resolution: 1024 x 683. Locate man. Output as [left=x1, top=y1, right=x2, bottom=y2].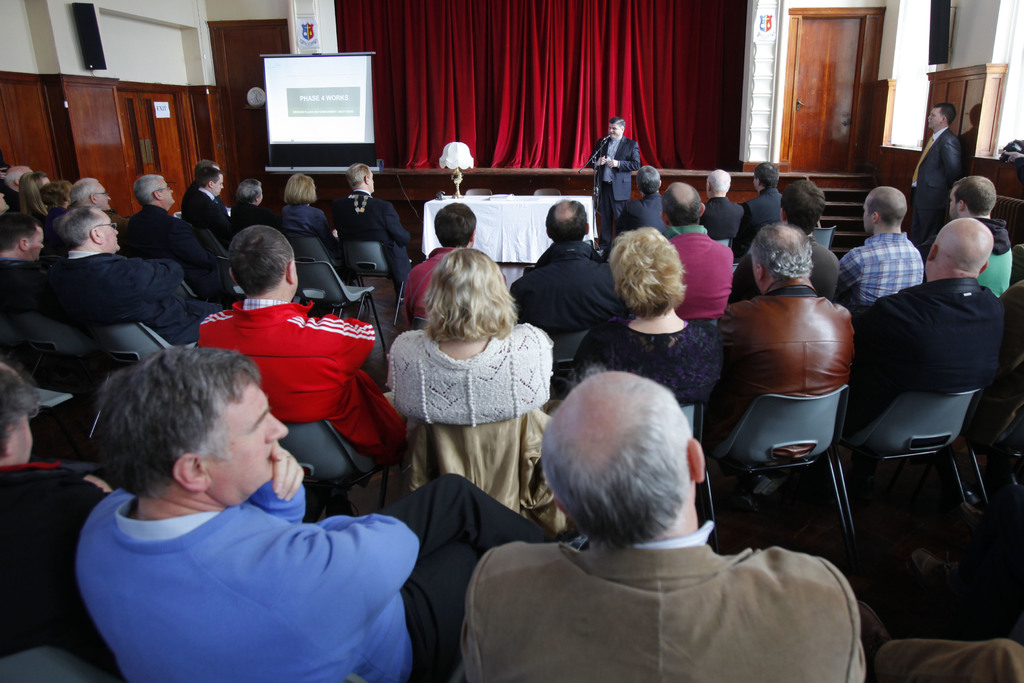
[left=77, top=344, right=561, bottom=682].
